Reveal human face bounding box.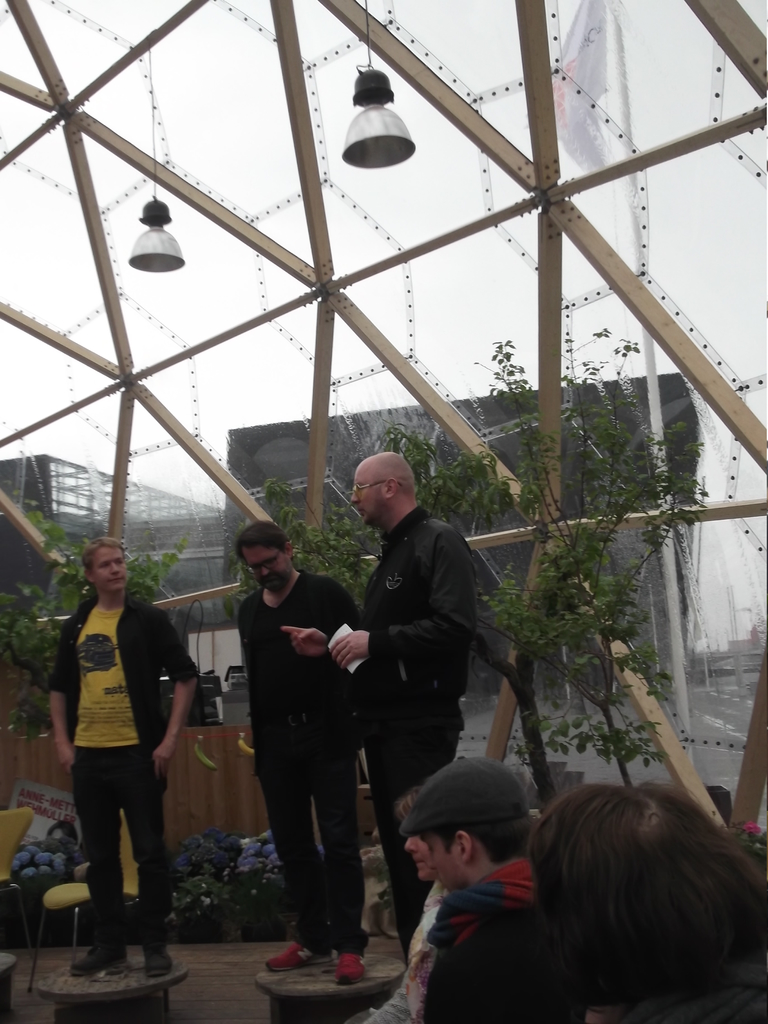
Revealed: bbox=[243, 540, 285, 587].
